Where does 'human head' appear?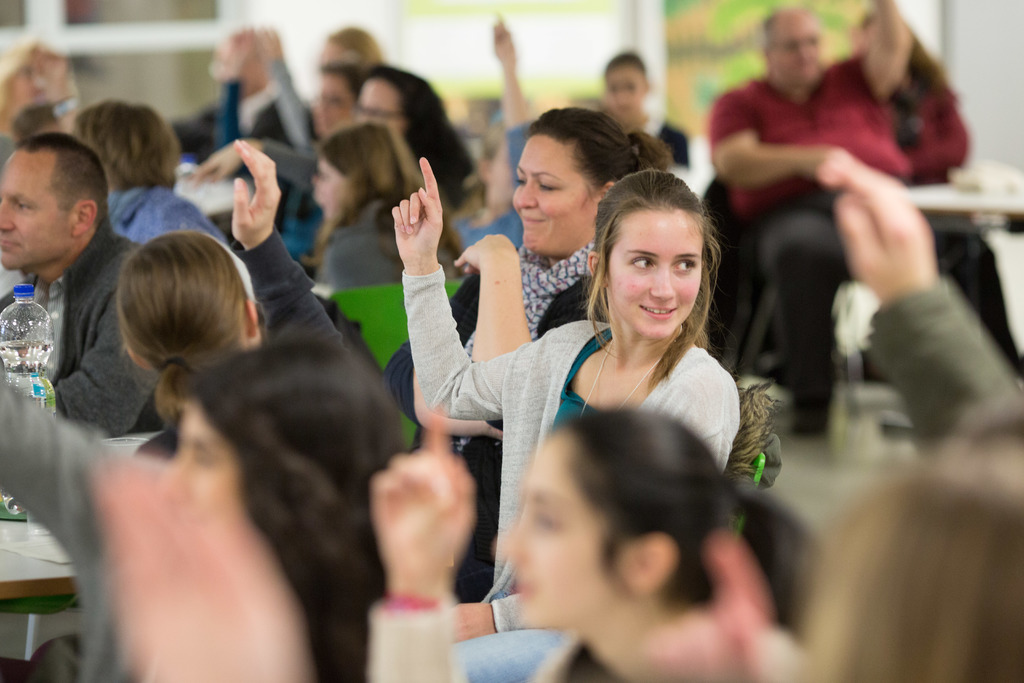
Appears at <region>0, 126, 113, 272</region>.
